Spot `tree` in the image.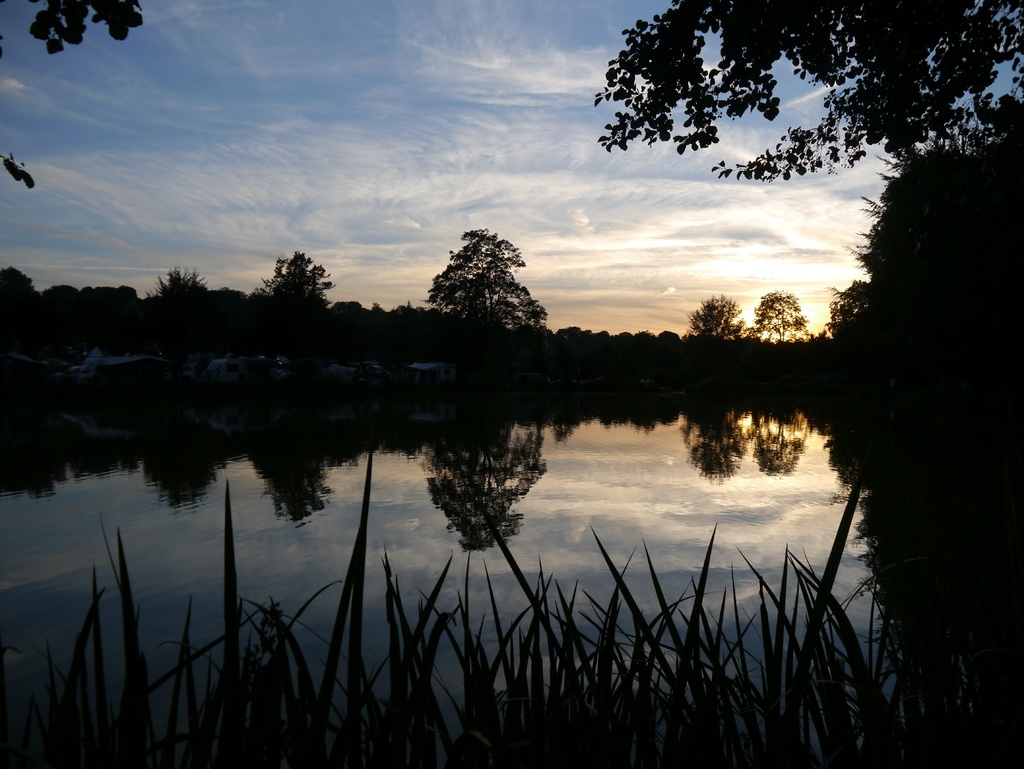
`tree` found at left=255, top=240, right=341, bottom=342.
